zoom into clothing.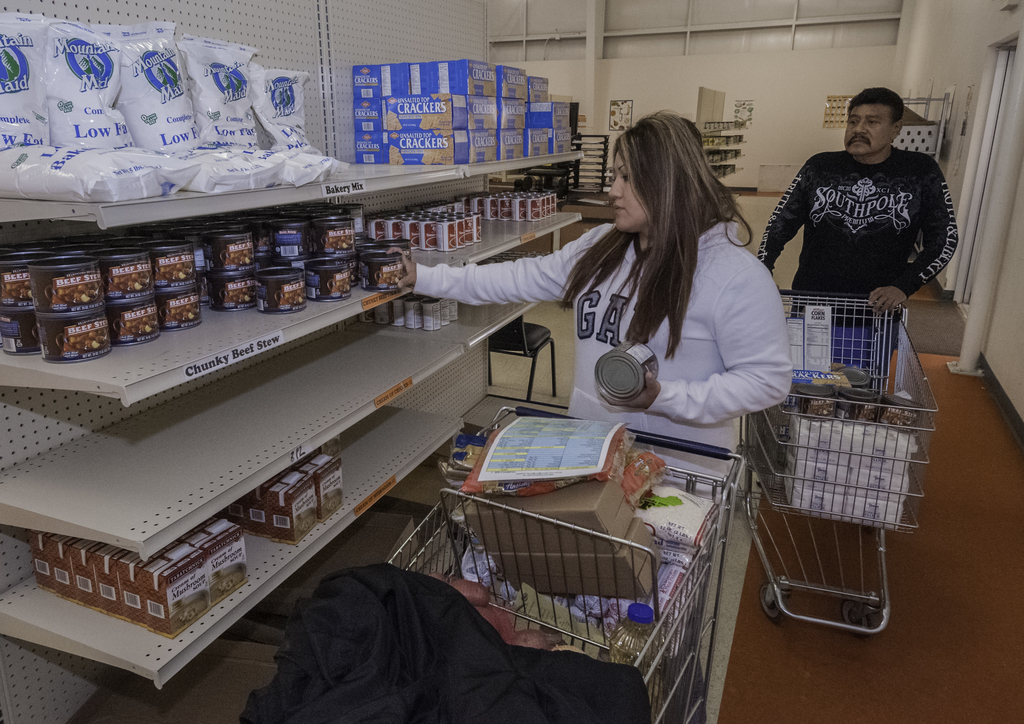
Zoom target: [x1=410, y1=220, x2=796, y2=479].
